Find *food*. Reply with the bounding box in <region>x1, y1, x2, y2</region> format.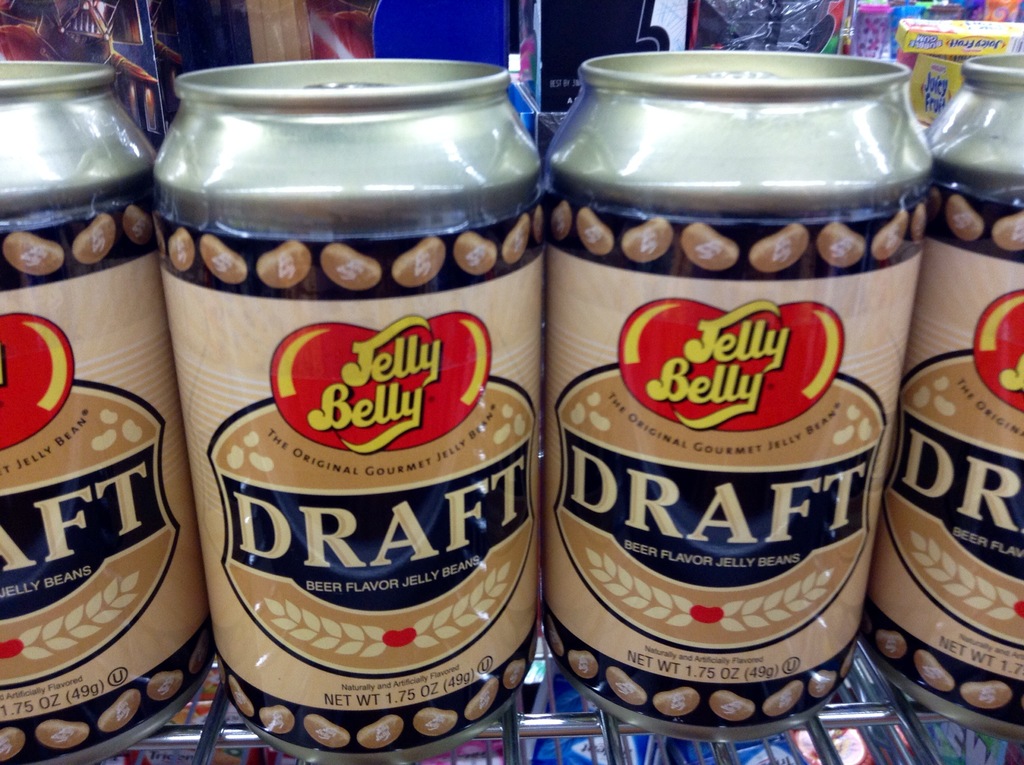
<region>913, 203, 928, 239</region>.
